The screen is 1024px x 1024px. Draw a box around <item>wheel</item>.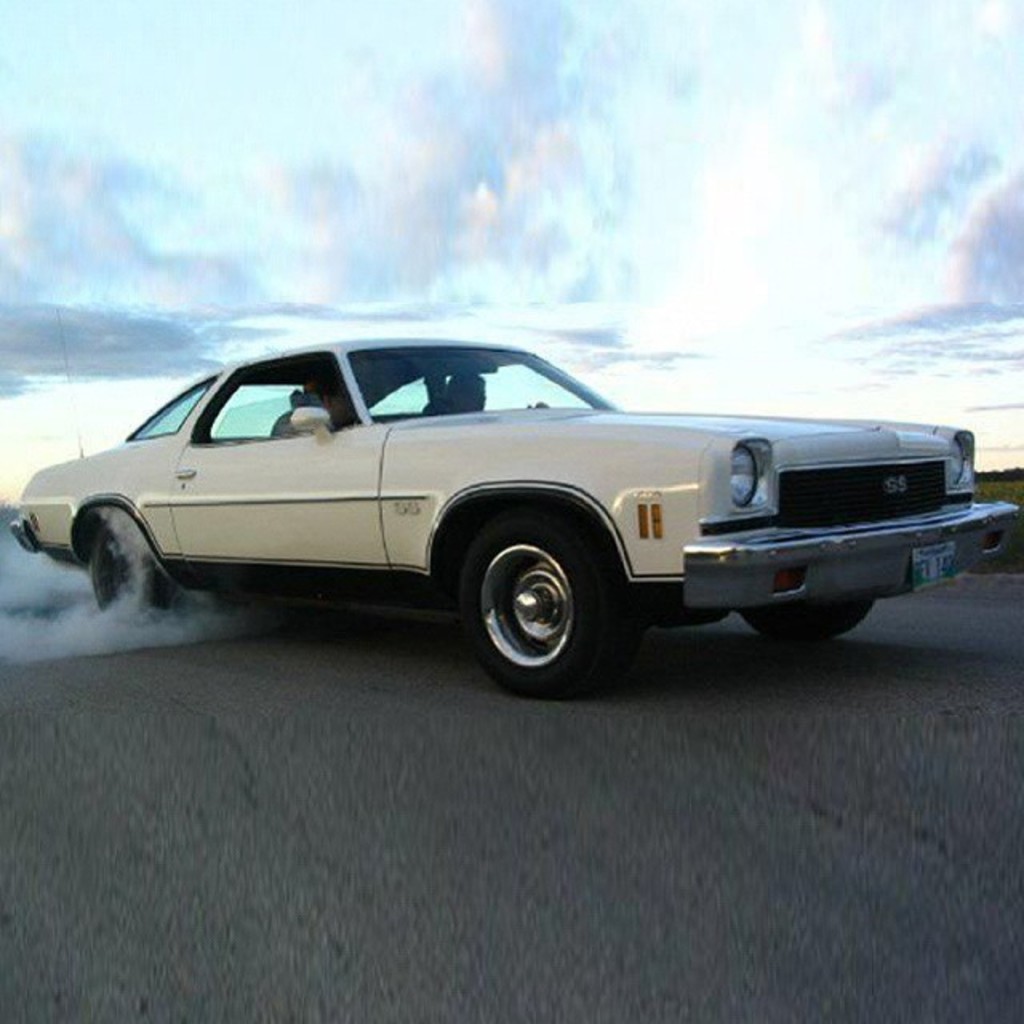
91/526/174/616.
